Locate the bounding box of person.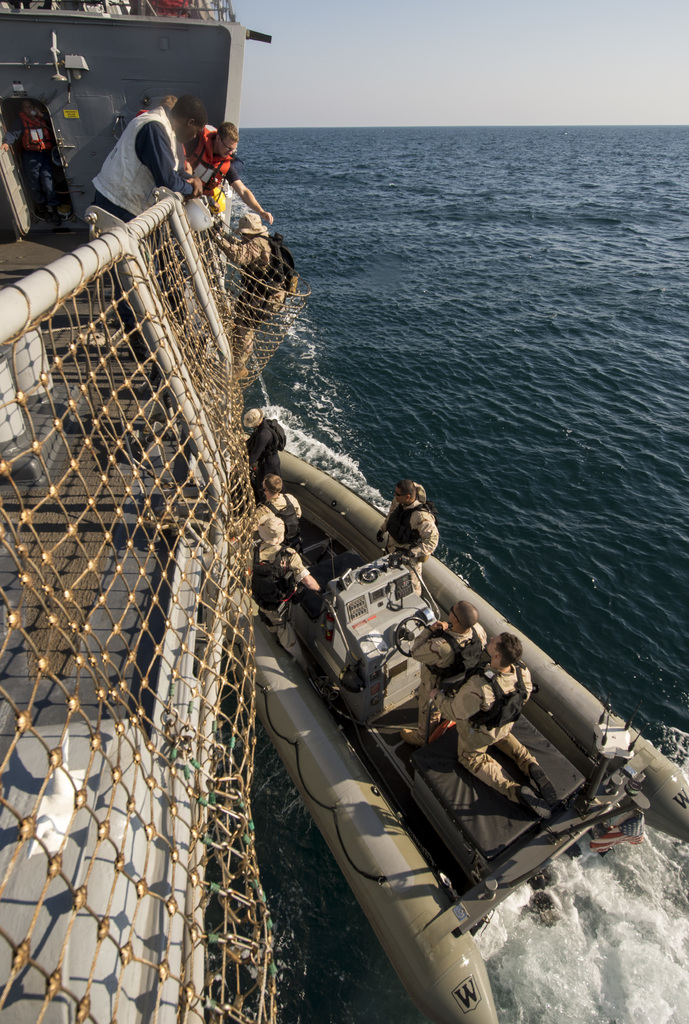
Bounding box: pyautogui.locateOnScreen(250, 518, 320, 669).
